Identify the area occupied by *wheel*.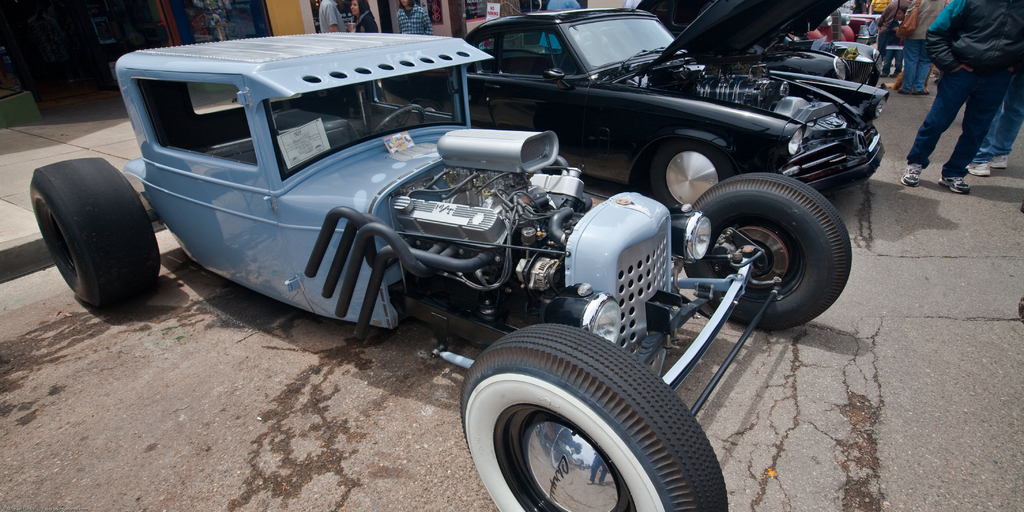
Area: bbox=(680, 173, 854, 325).
